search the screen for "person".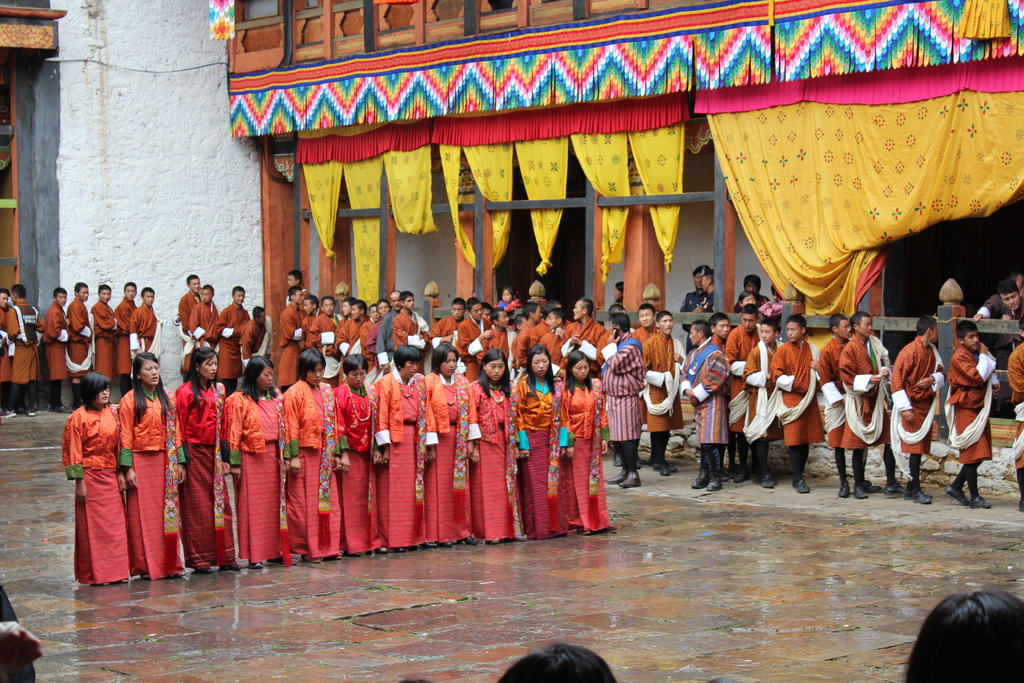
Found at [left=948, top=324, right=995, bottom=509].
